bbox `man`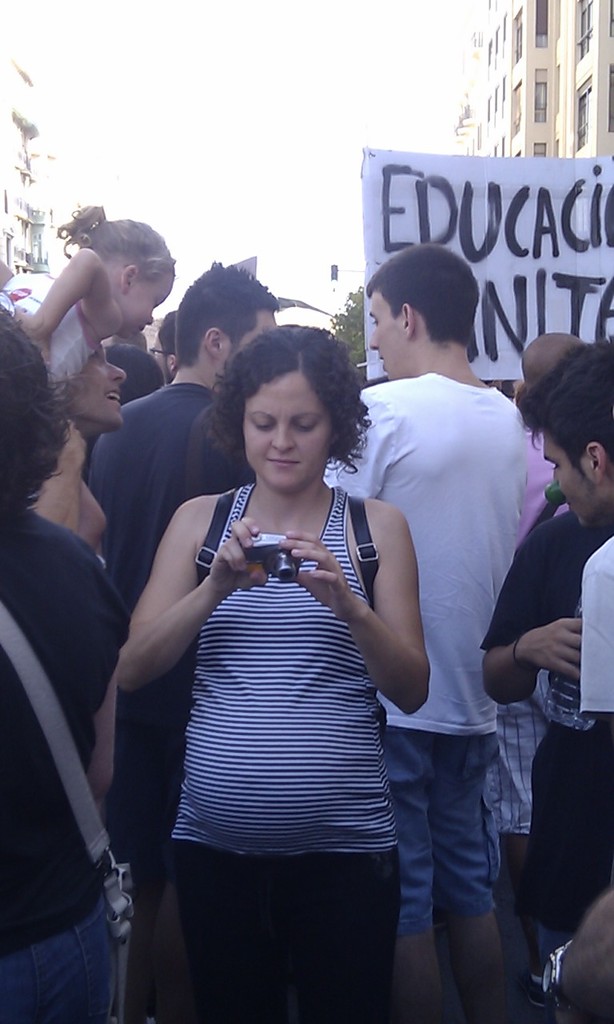
region(90, 264, 283, 1023)
